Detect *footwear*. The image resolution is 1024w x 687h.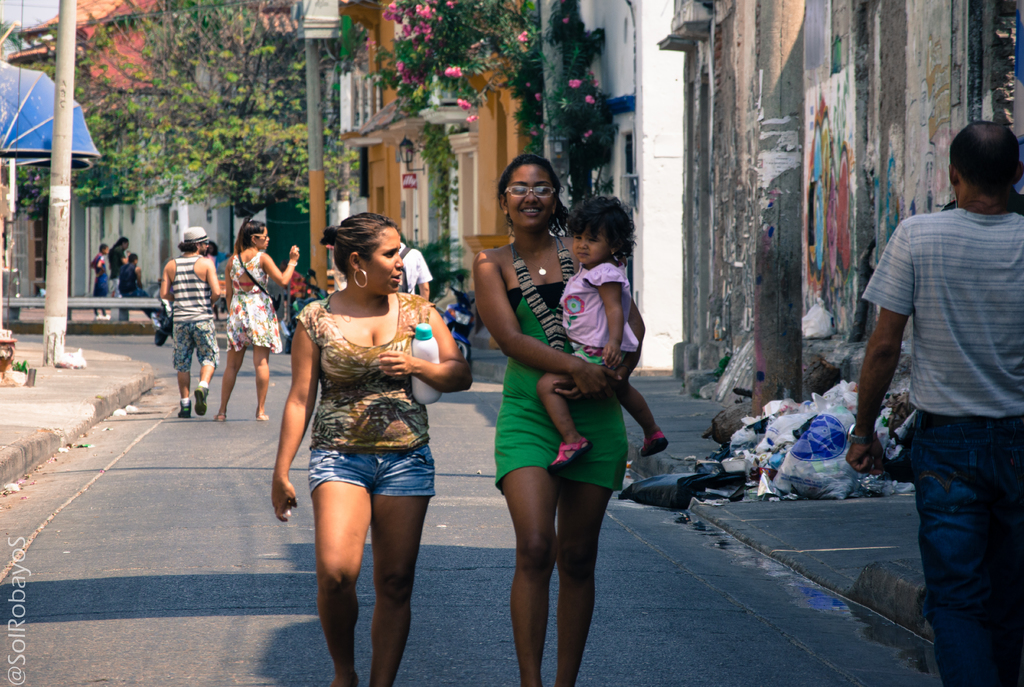
locate(255, 412, 269, 422).
